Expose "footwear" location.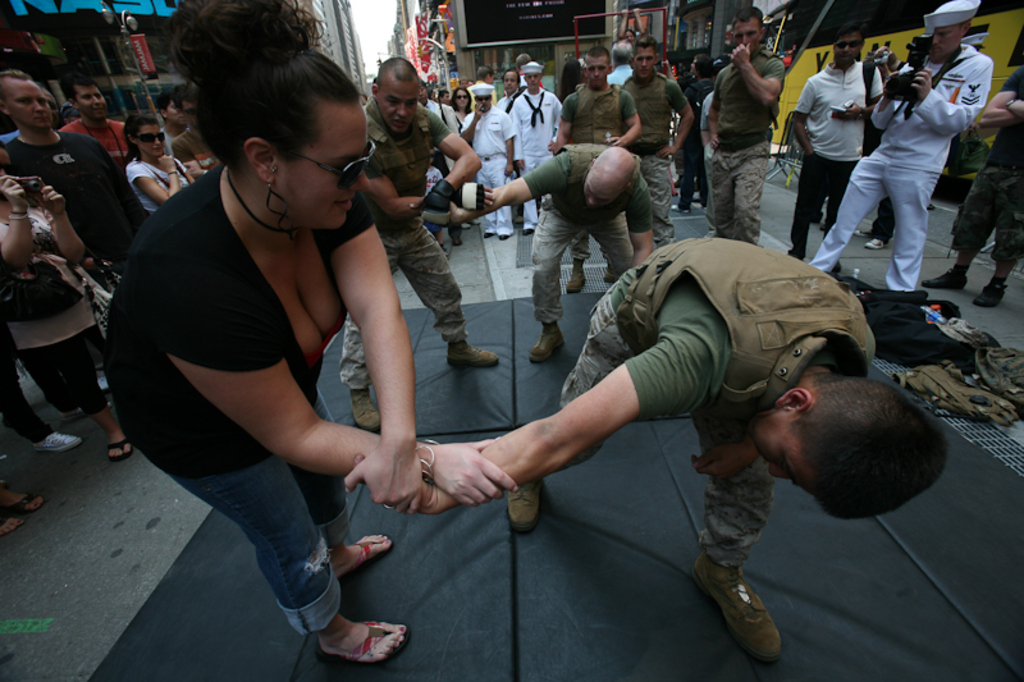
Exposed at box(105, 438, 132, 461).
